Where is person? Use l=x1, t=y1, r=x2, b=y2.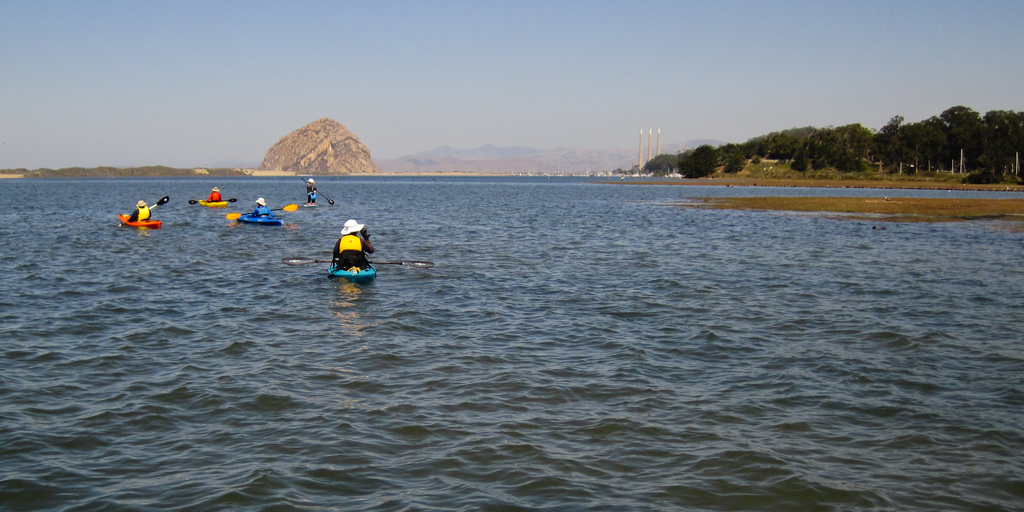
l=328, t=218, r=375, b=273.
